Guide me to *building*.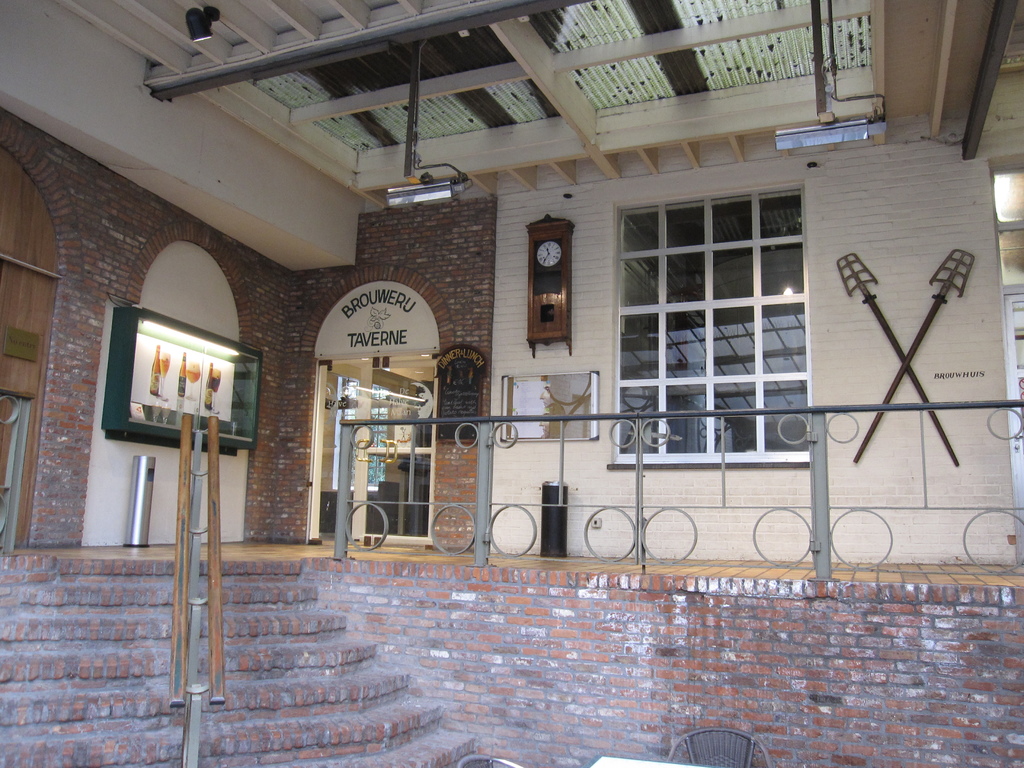
Guidance: [0,0,1023,767].
